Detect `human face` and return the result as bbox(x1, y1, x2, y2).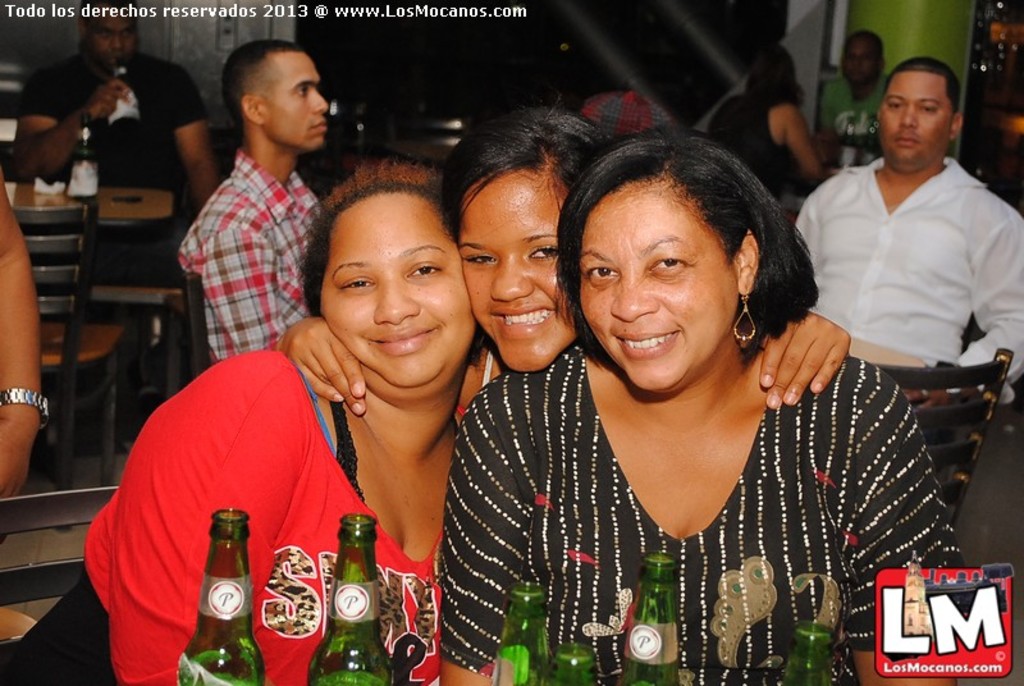
bbox(323, 193, 475, 401).
